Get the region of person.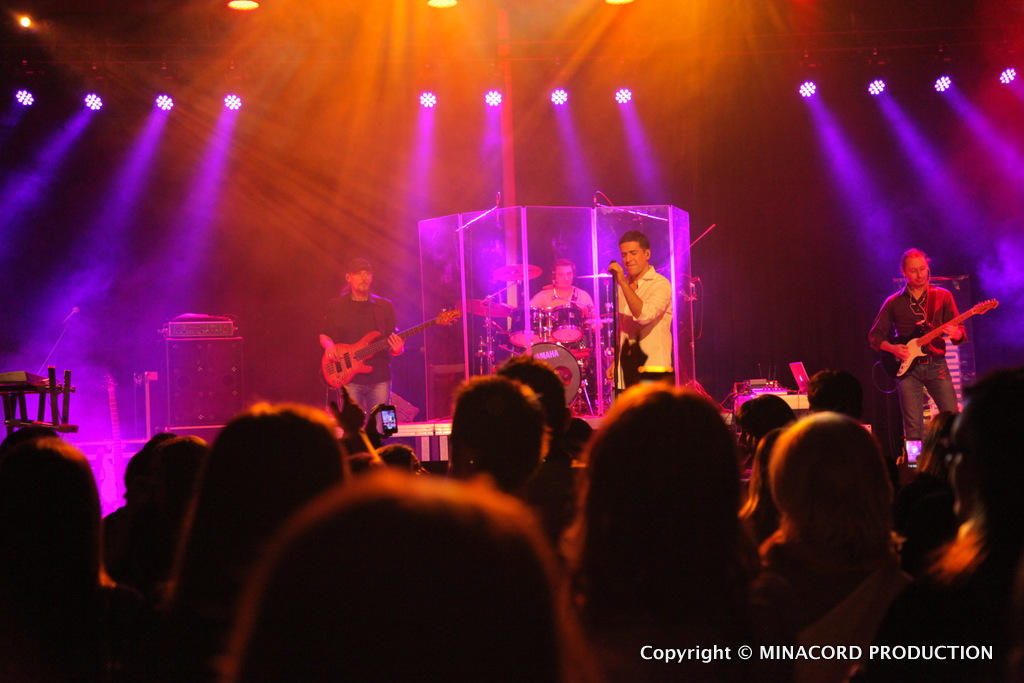
870,246,967,440.
